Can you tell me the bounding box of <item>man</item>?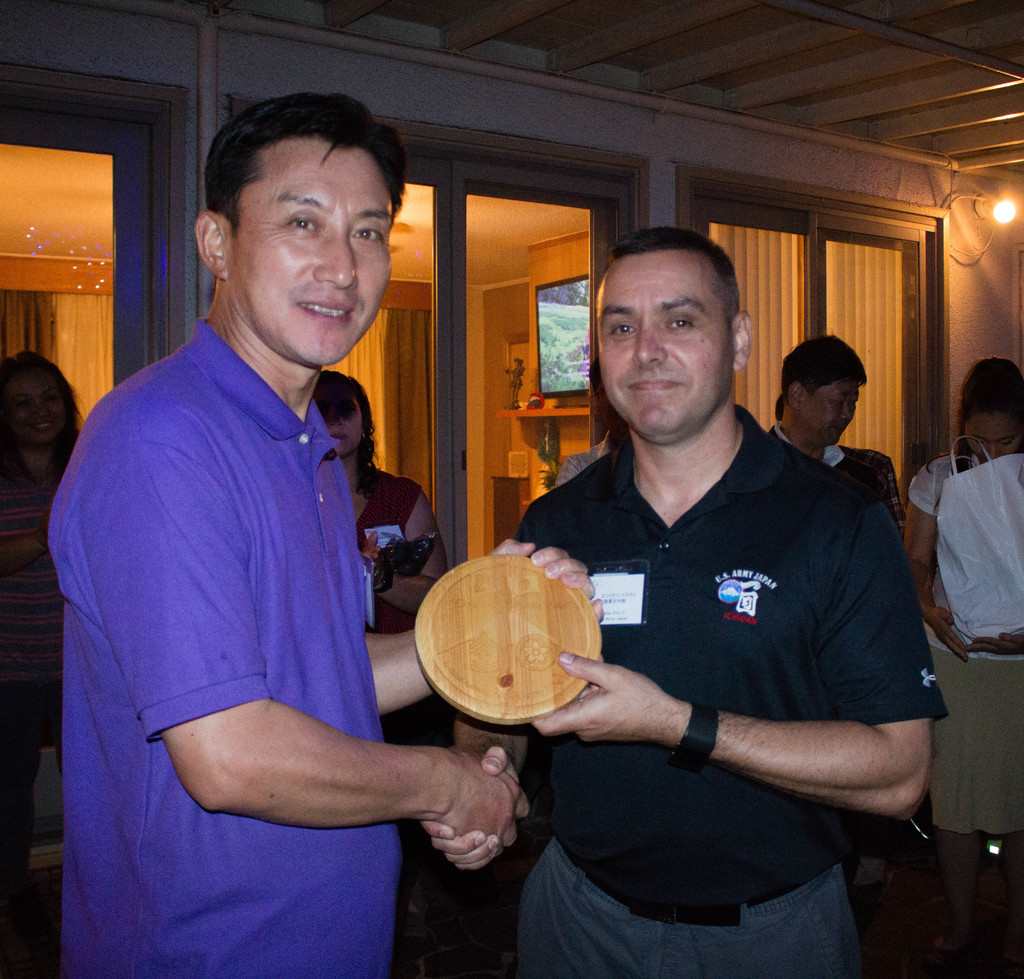
[left=767, top=325, right=911, bottom=501].
